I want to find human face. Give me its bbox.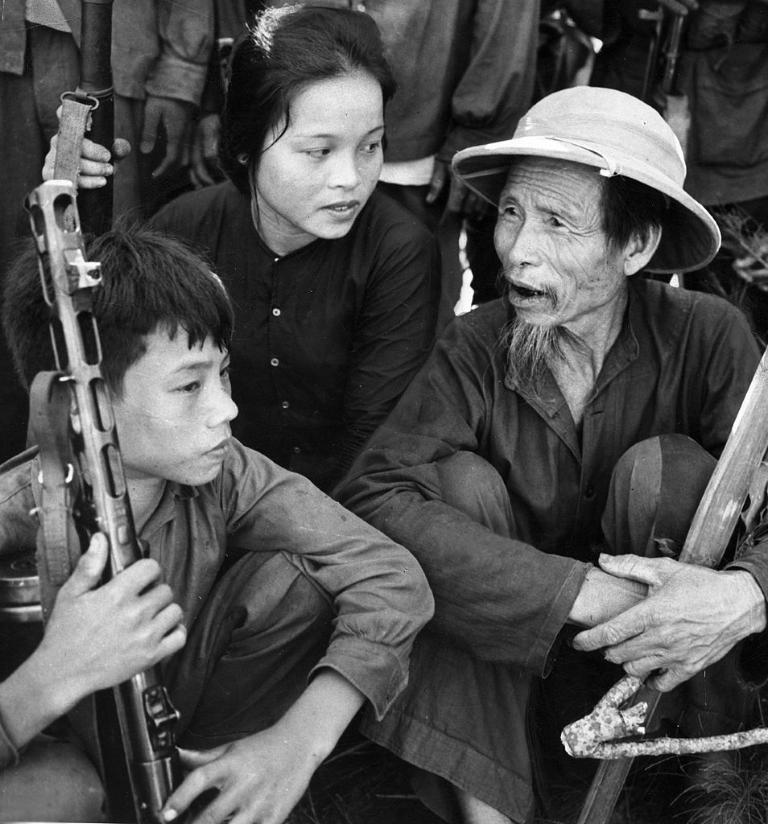
bbox=[108, 318, 239, 488].
